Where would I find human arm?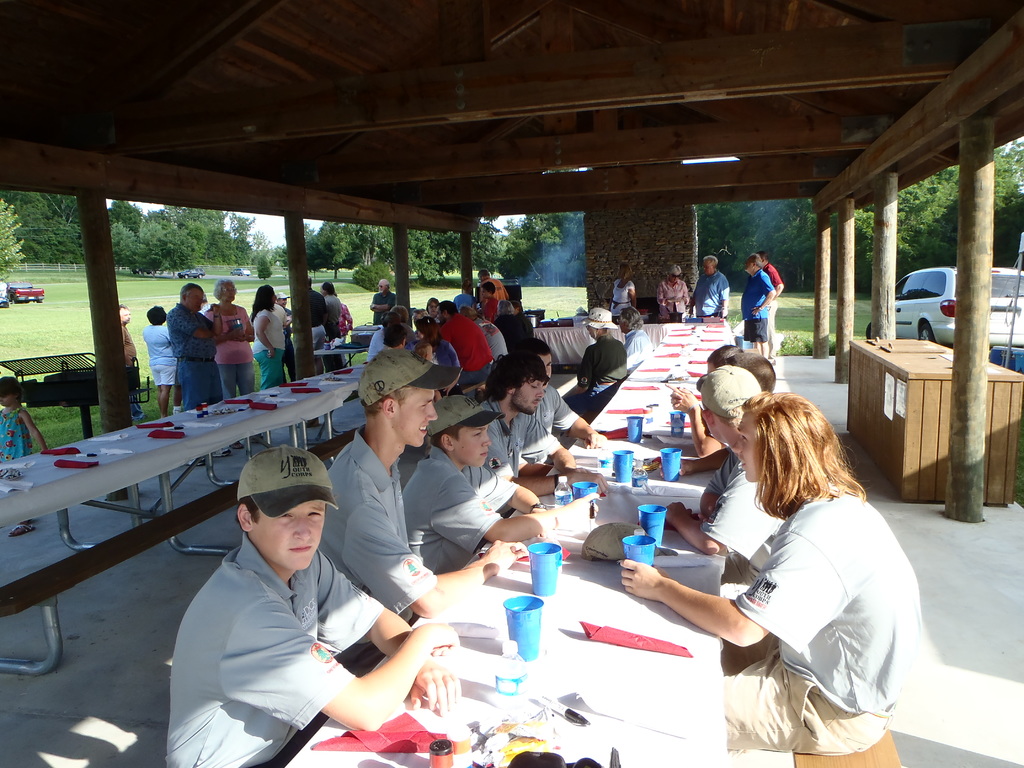
At select_region(676, 291, 690, 314).
